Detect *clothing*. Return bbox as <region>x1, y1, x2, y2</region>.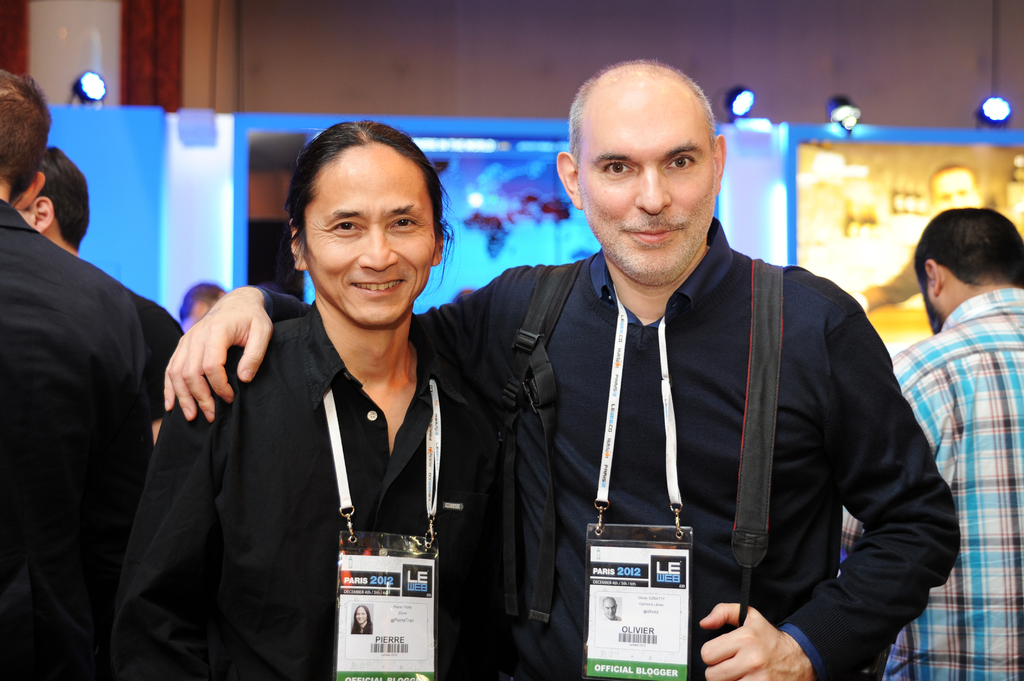
<region>136, 301, 191, 414</region>.
